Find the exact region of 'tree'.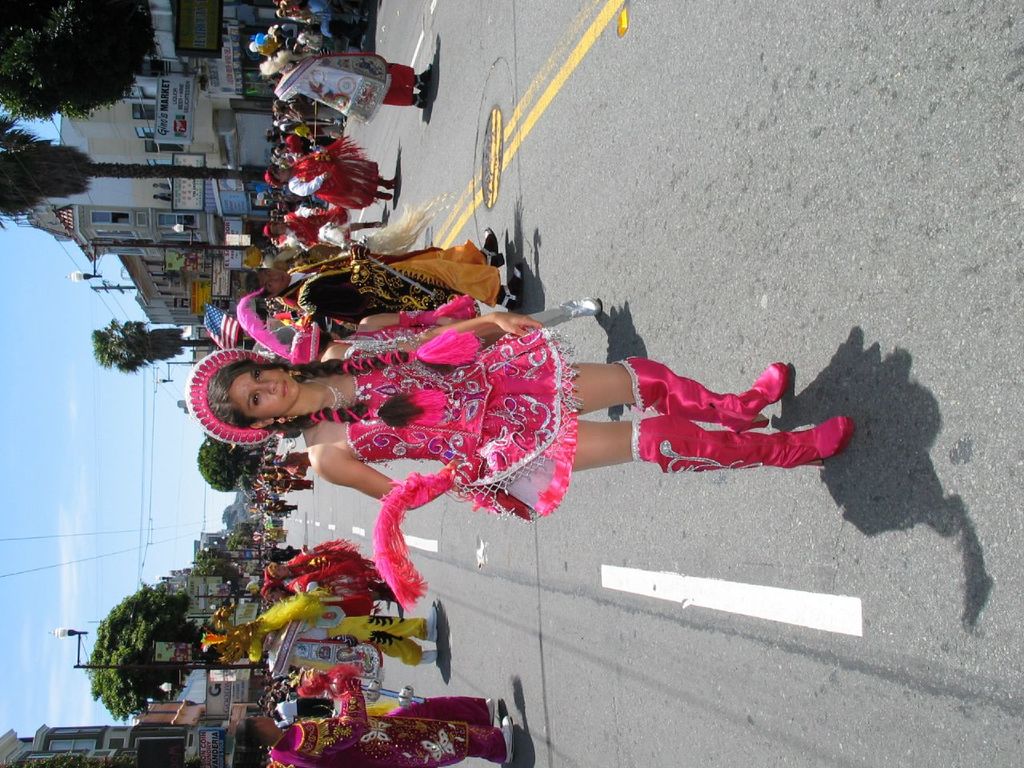
Exact region: BBox(6, 4, 156, 138).
